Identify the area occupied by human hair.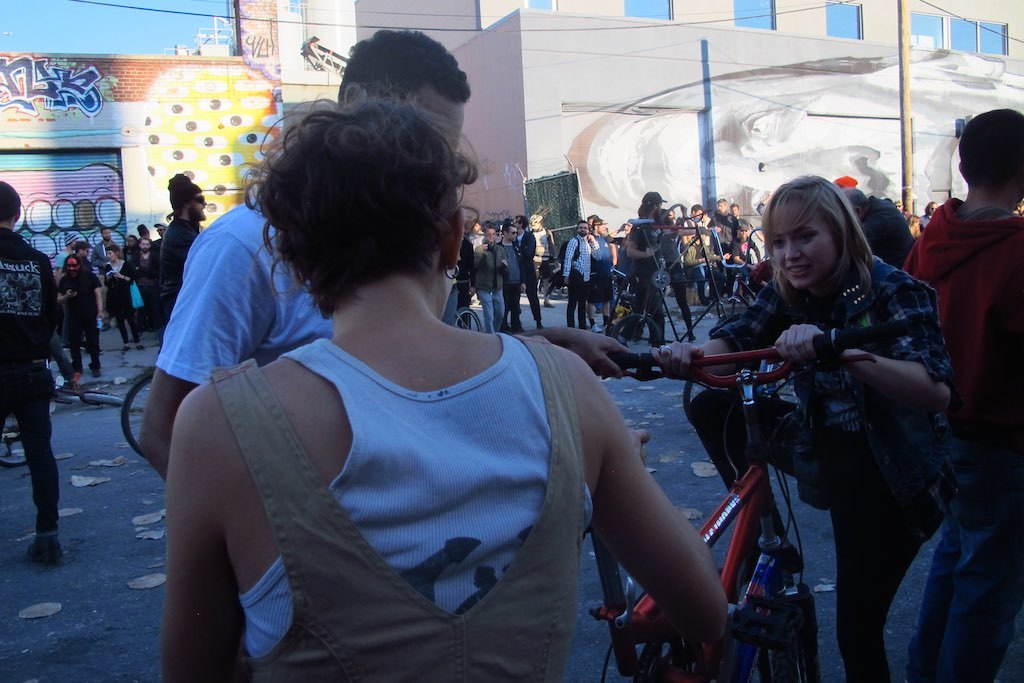
Area: [left=333, top=25, right=470, bottom=105].
